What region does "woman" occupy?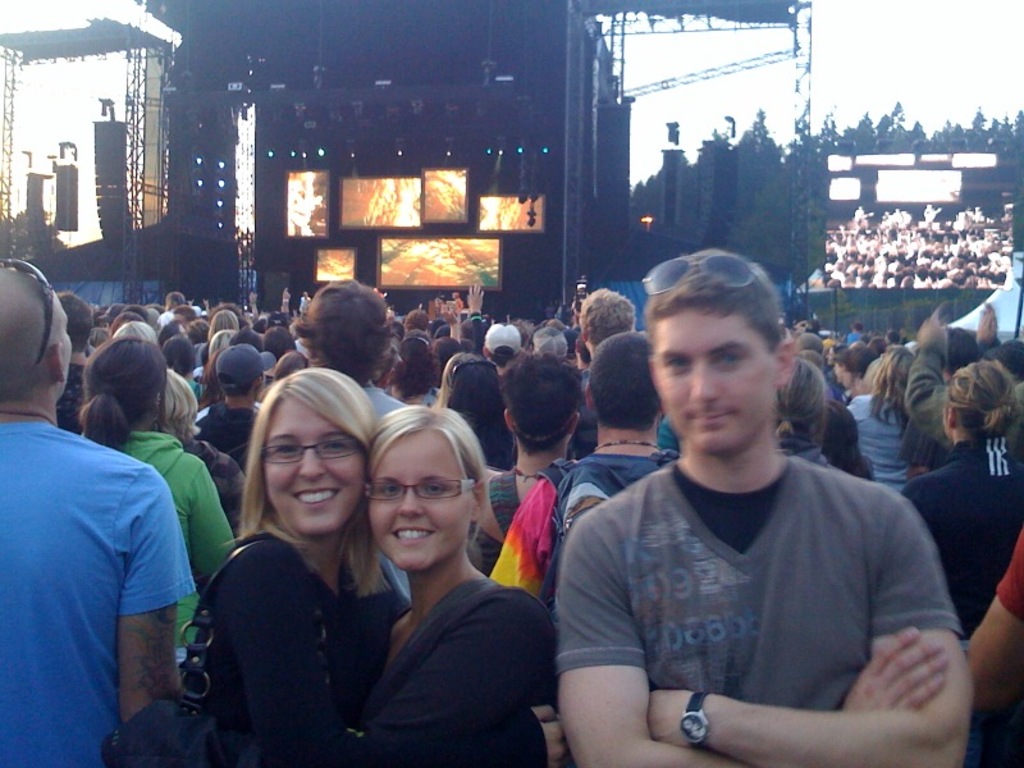
detection(897, 360, 1023, 646).
